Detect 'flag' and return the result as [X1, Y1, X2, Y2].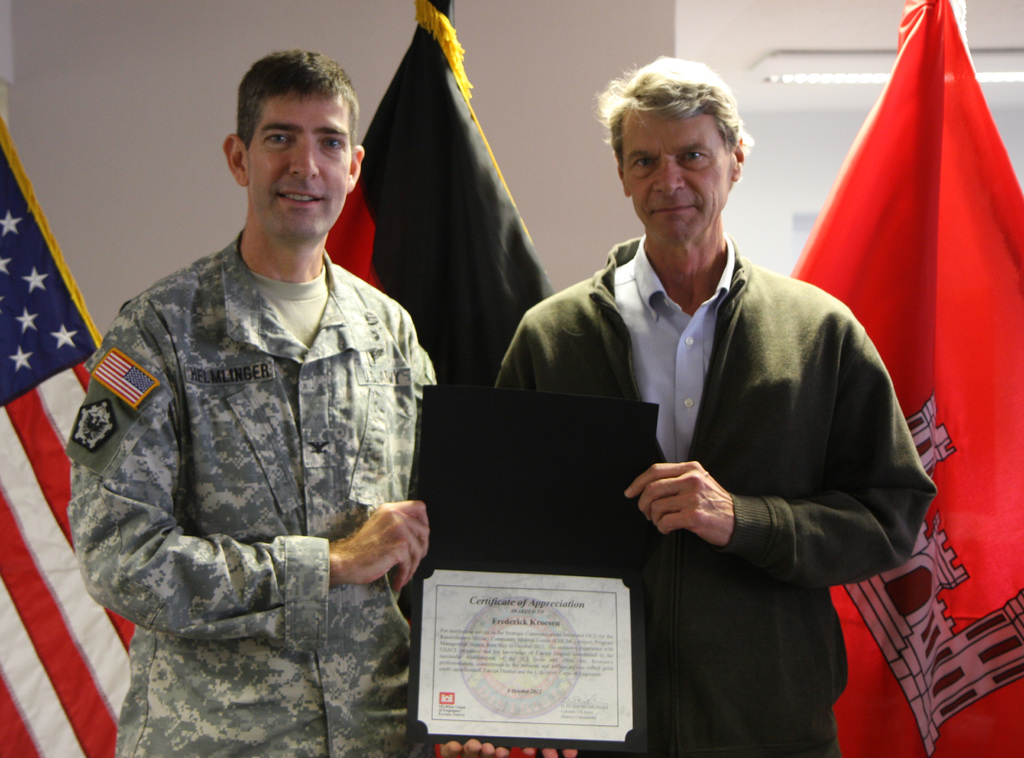
[328, 0, 559, 392].
